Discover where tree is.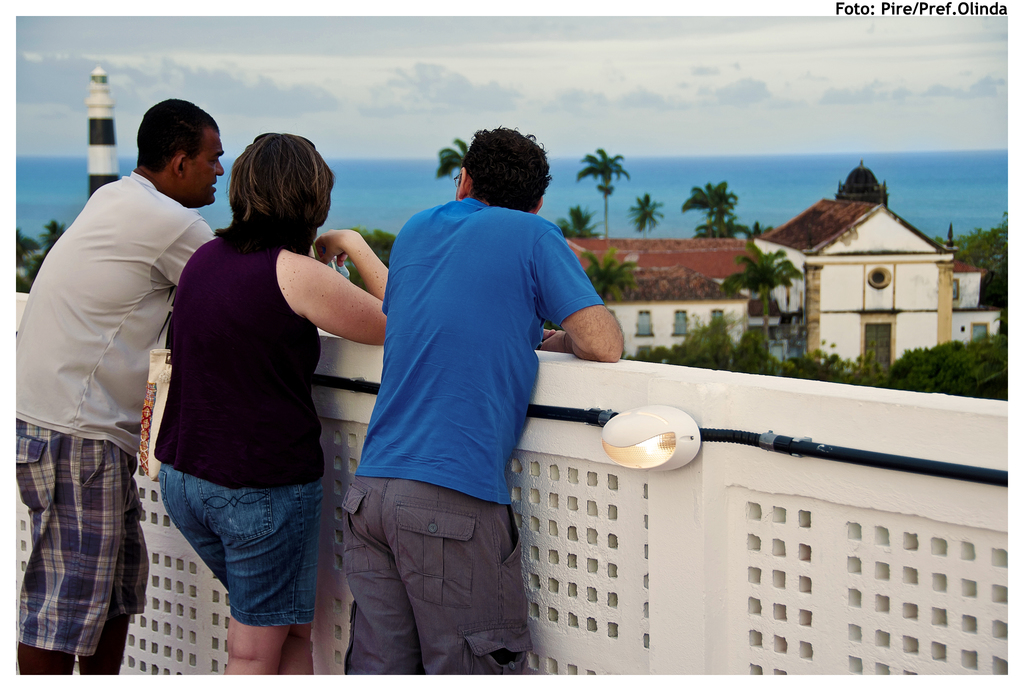
Discovered at <bbox>10, 206, 67, 305</bbox>.
